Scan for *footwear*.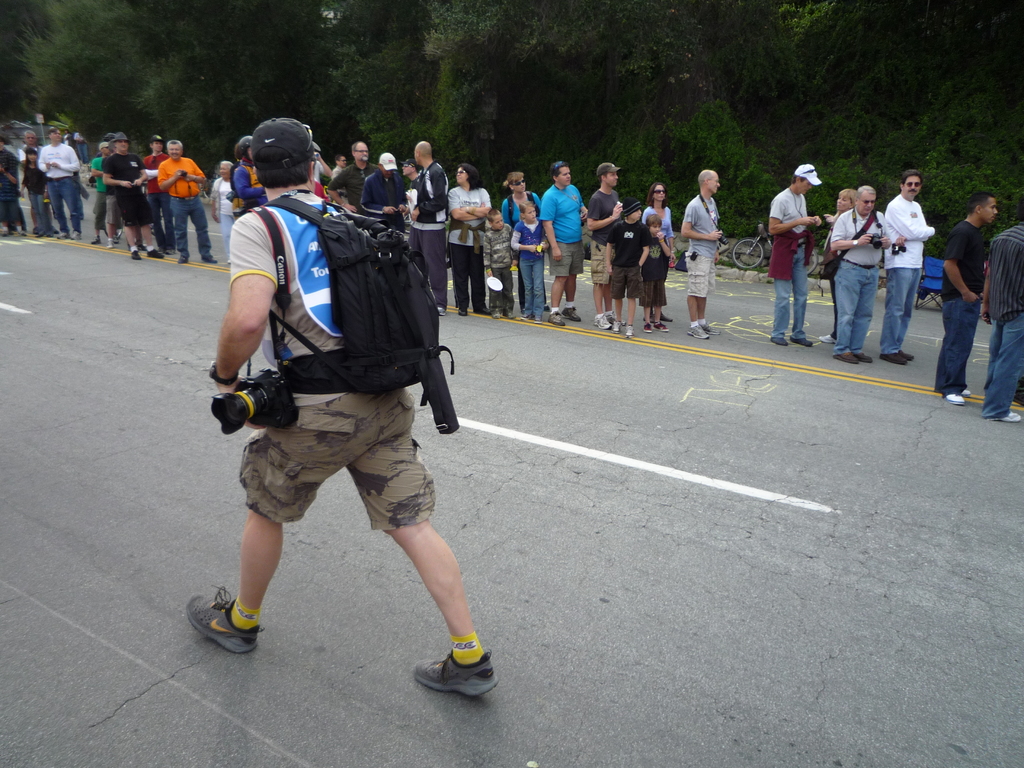
Scan result: 414:648:502:693.
